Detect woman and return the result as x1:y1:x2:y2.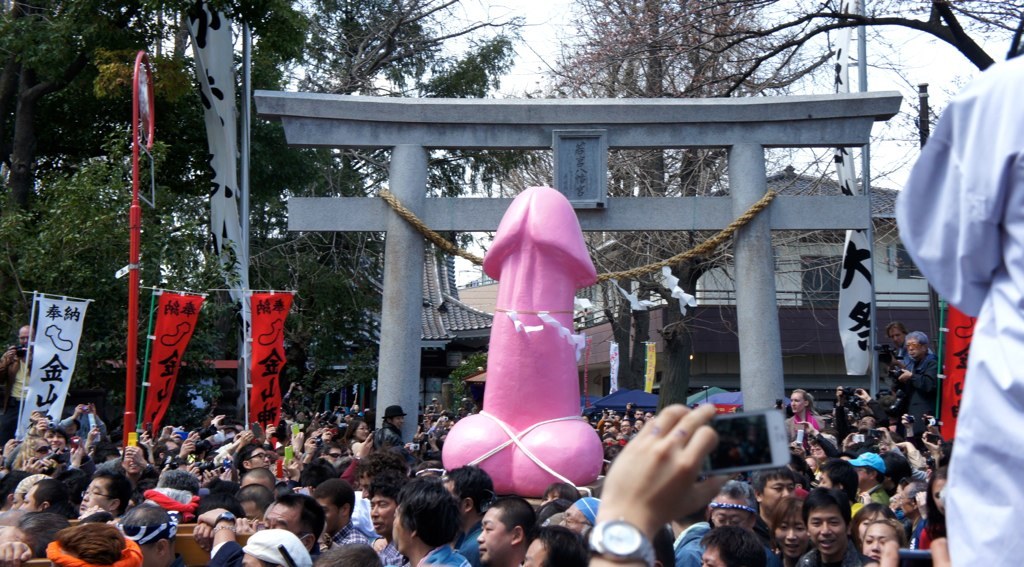
18:433:55:475.
